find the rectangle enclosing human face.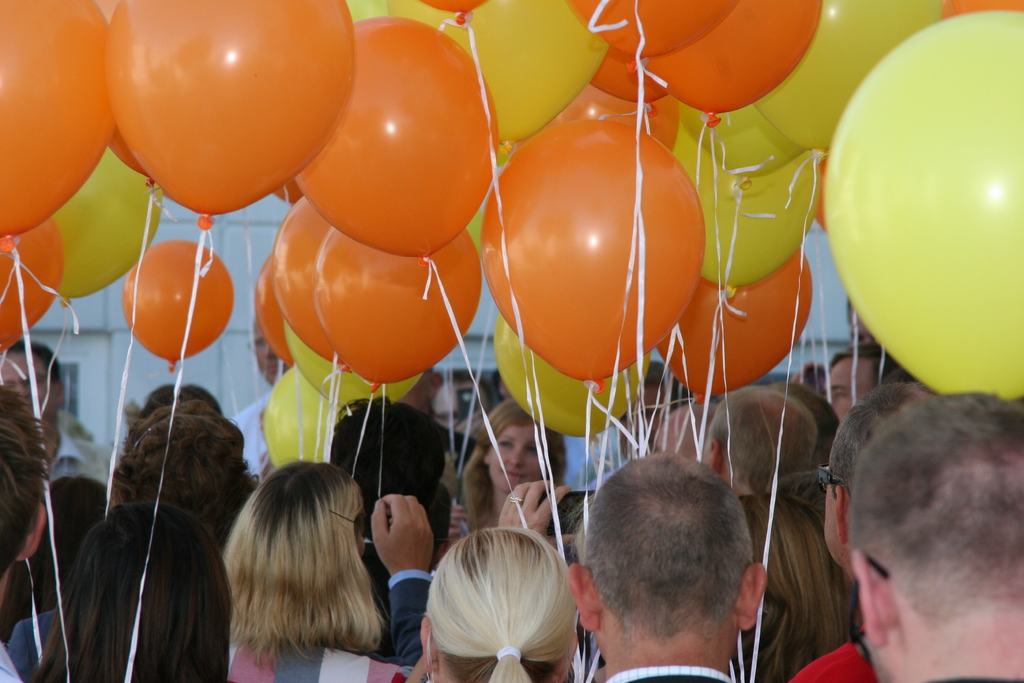
Rect(491, 417, 553, 500).
